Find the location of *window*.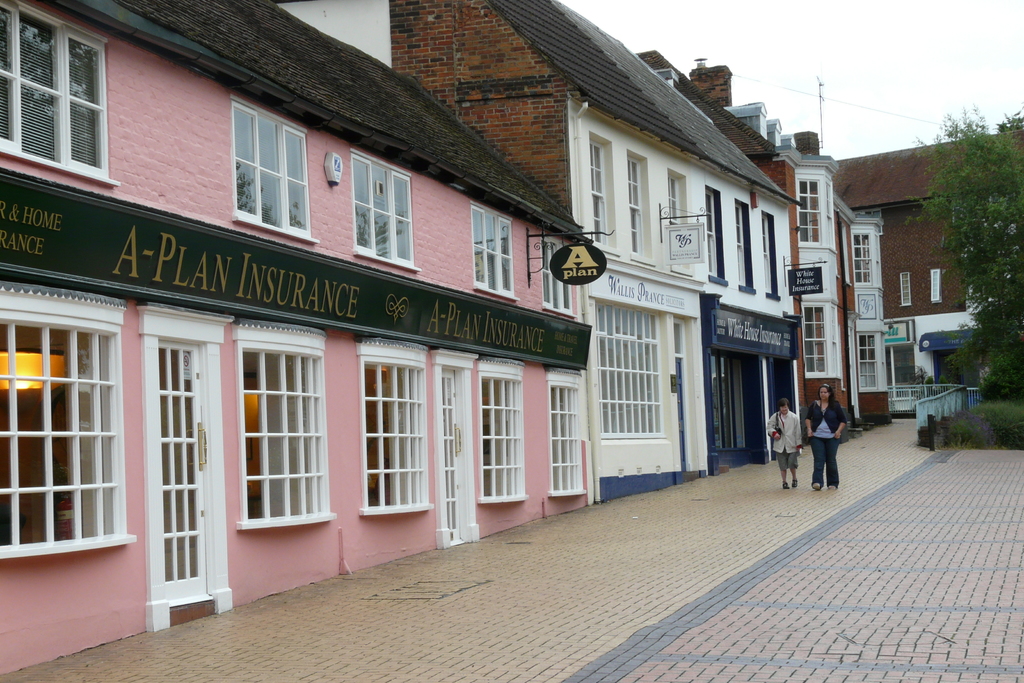
Location: x1=0 y1=280 x2=139 y2=561.
